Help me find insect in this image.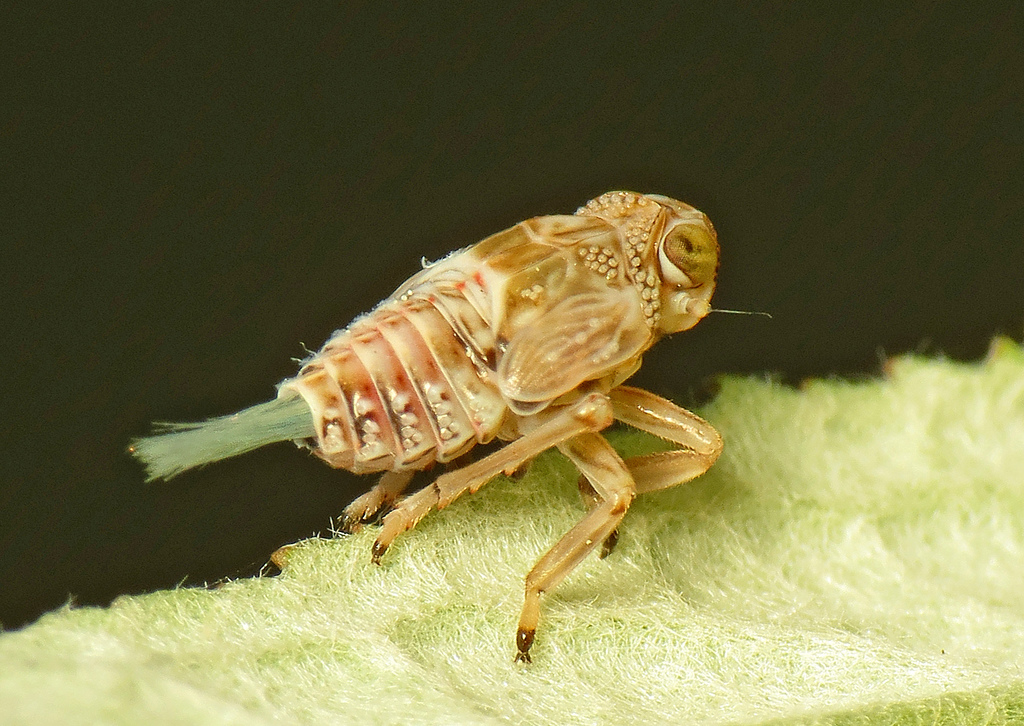
Found it: rect(123, 188, 778, 662).
